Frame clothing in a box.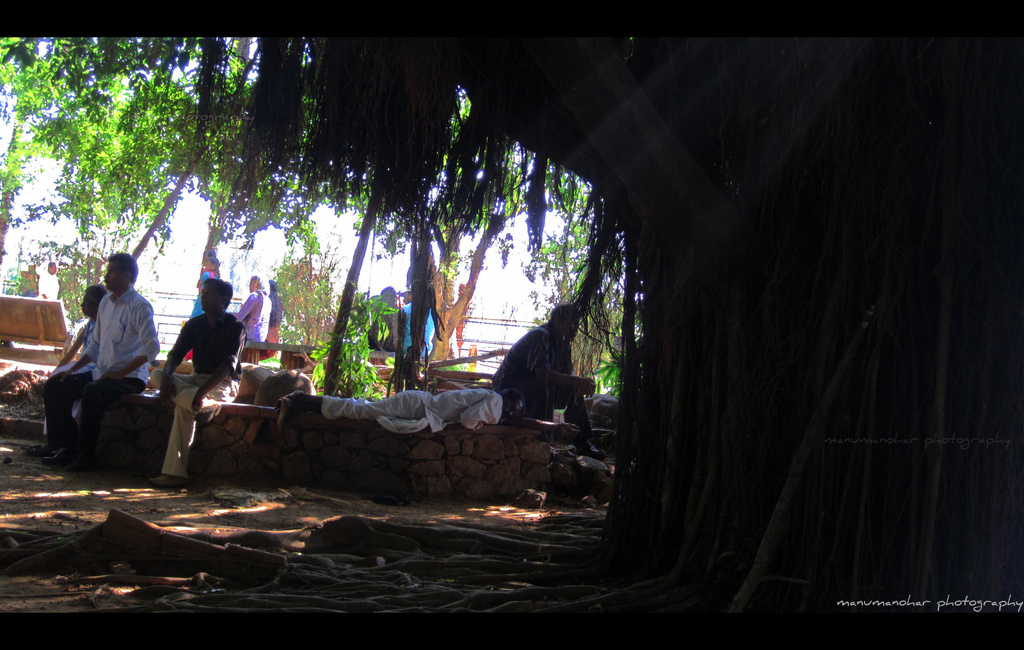
pyautogui.locateOnScreen(258, 291, 282, 361).
